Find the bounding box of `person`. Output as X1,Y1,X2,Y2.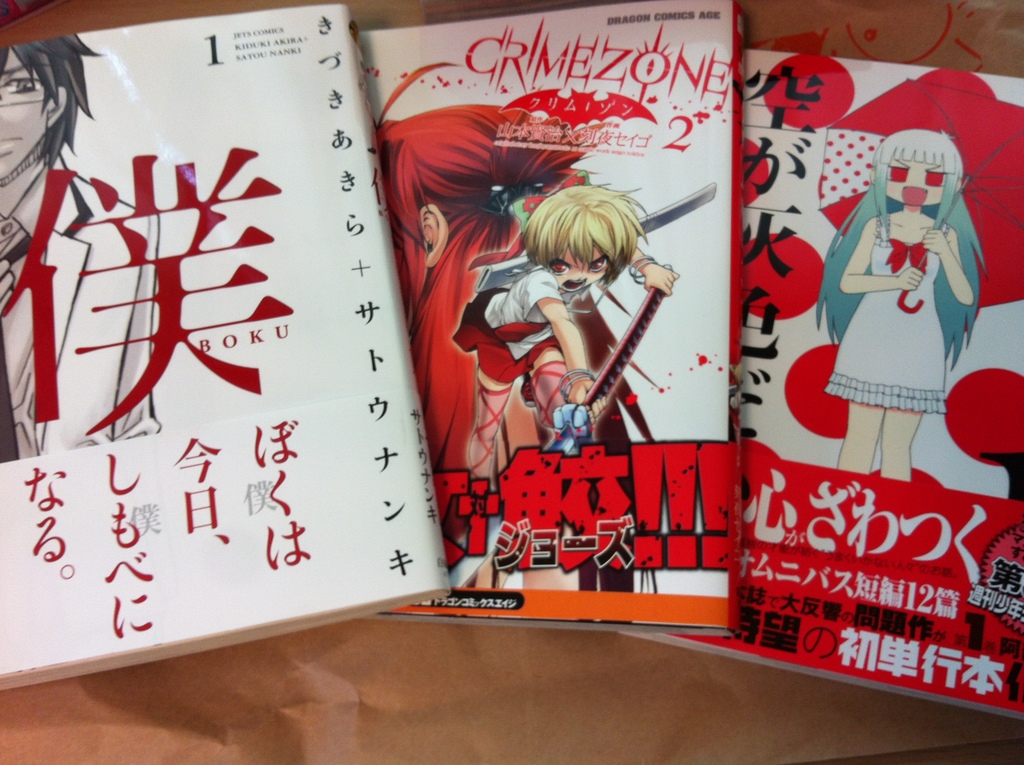
0,28,163,463.
